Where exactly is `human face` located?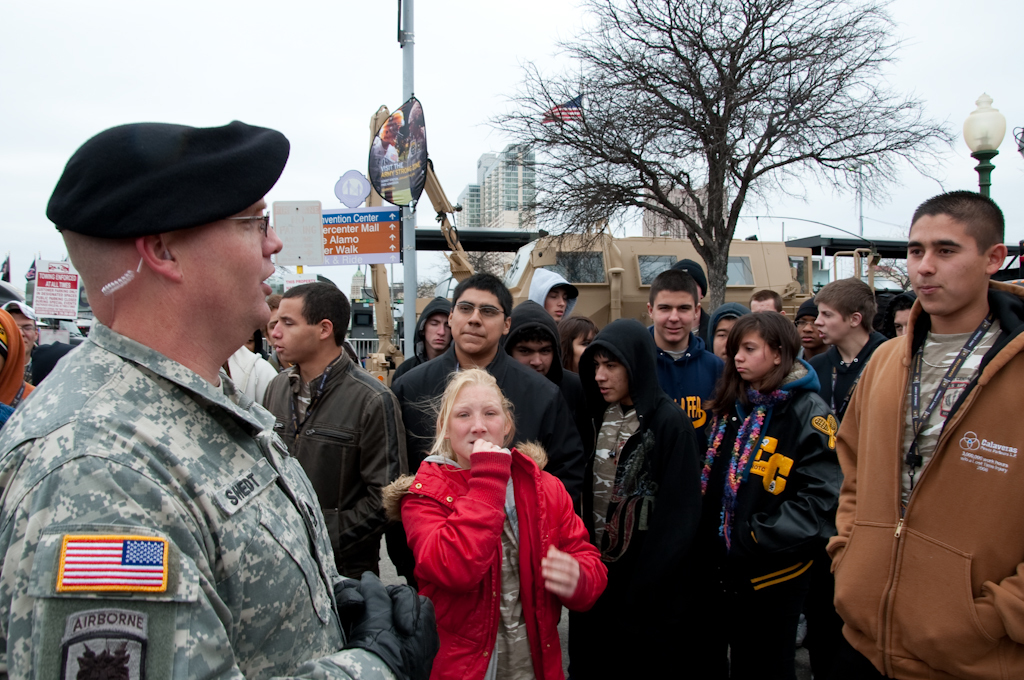
Its bounding box is detection(9, 305, 35, 351).
